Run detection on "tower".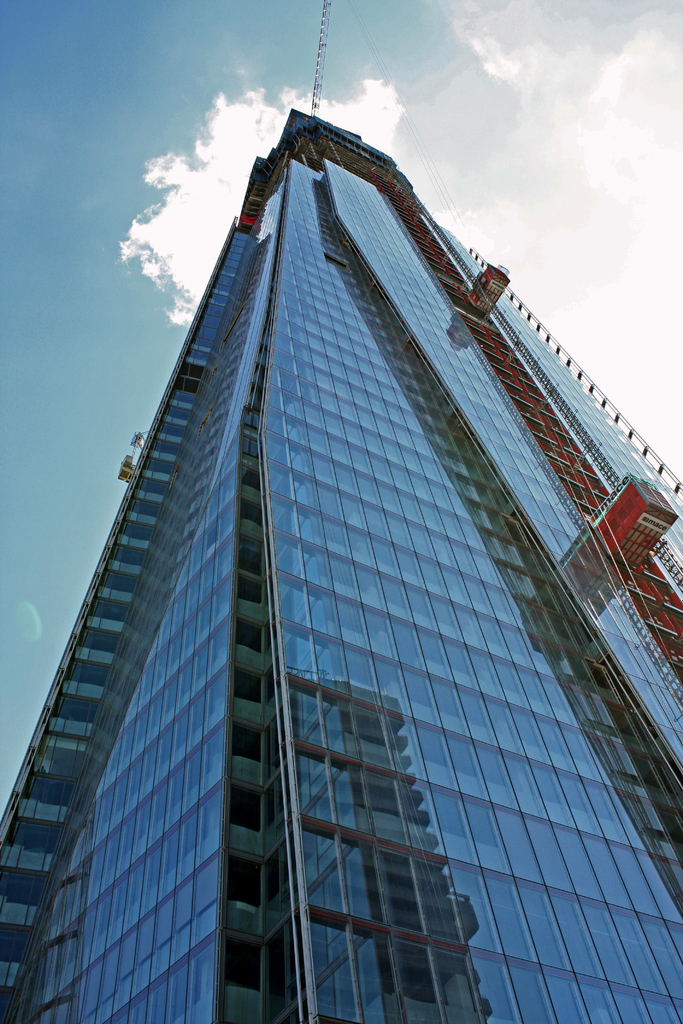
Result: {"left": 0, "top": 75, "right": 664, "bottom": 1000}.
